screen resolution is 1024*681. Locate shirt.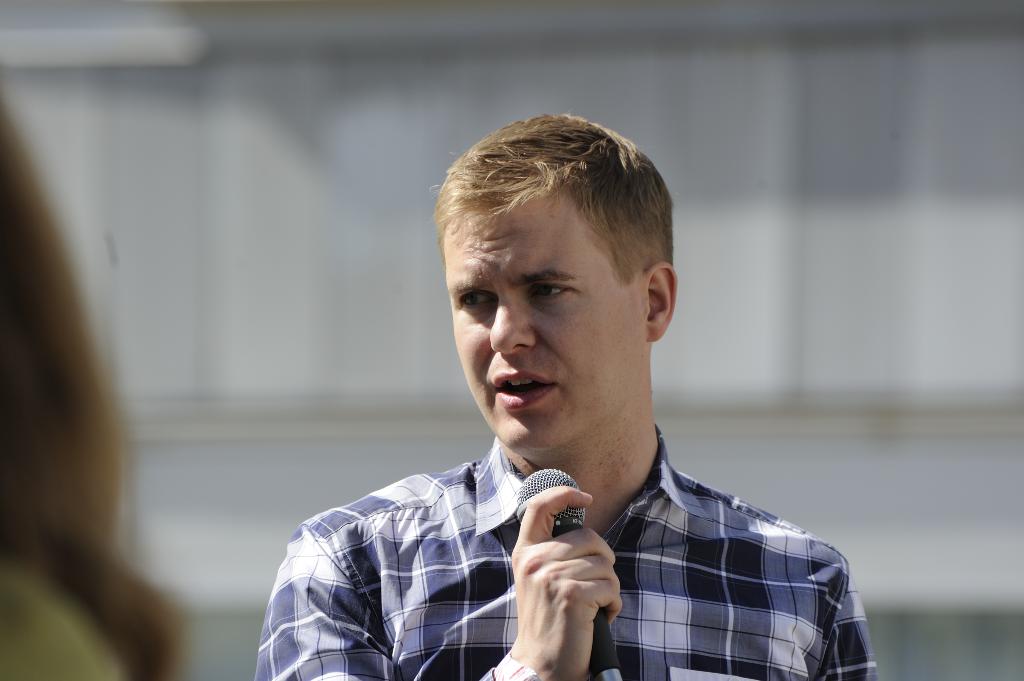
(x1=254, y1=431, x2=877, y2=680).
